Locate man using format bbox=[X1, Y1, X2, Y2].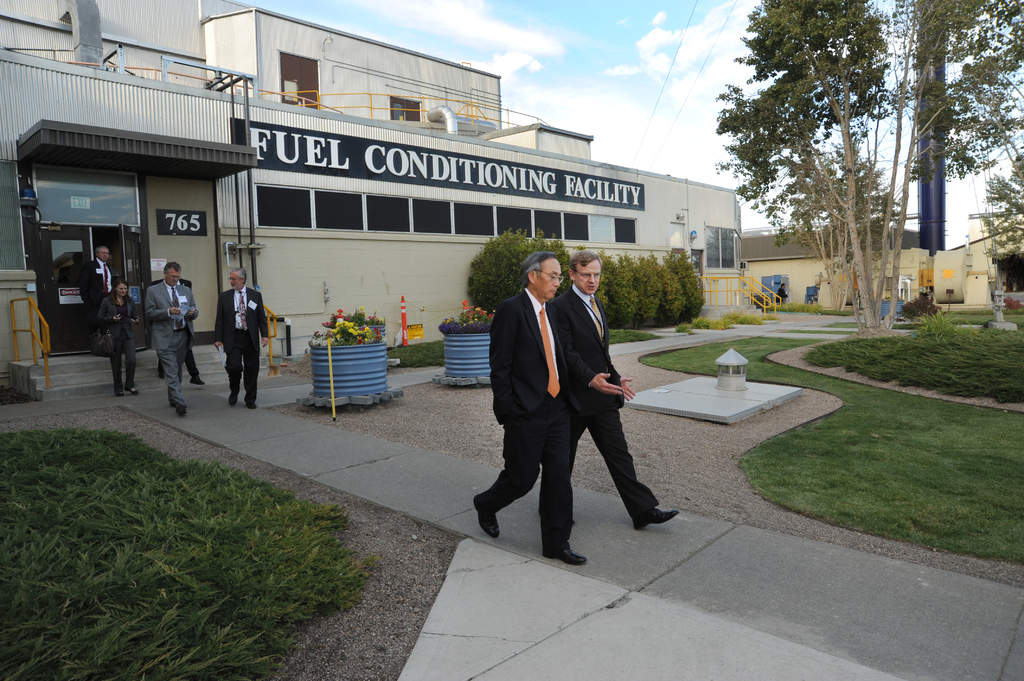
bbox=[73, 240, 120, 351].
